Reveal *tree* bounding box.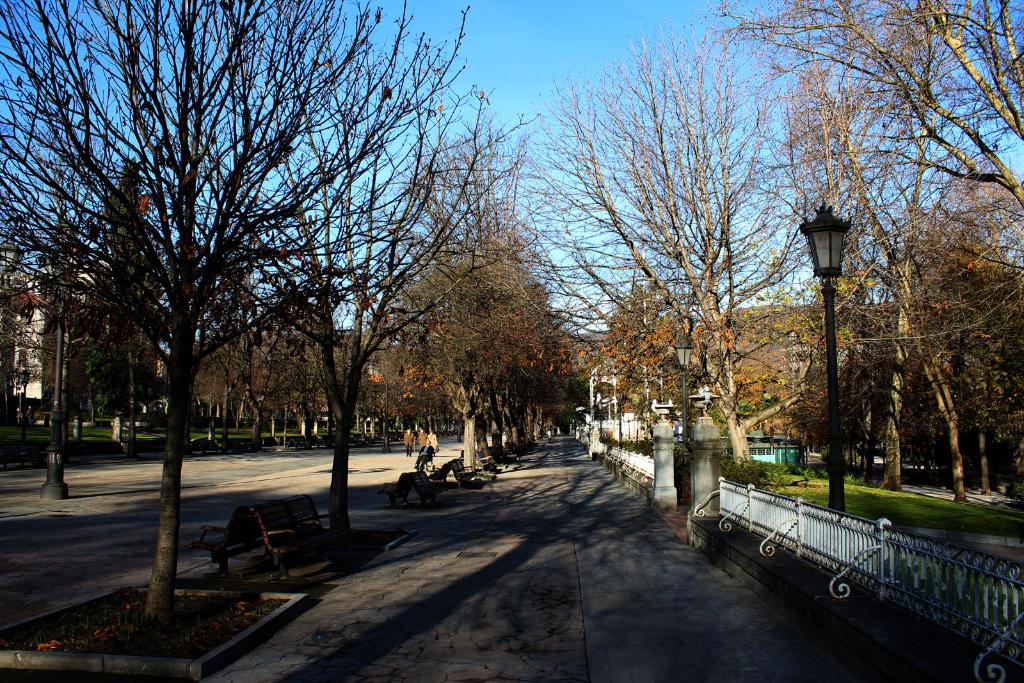
Revealed: 271,89,508,551.
